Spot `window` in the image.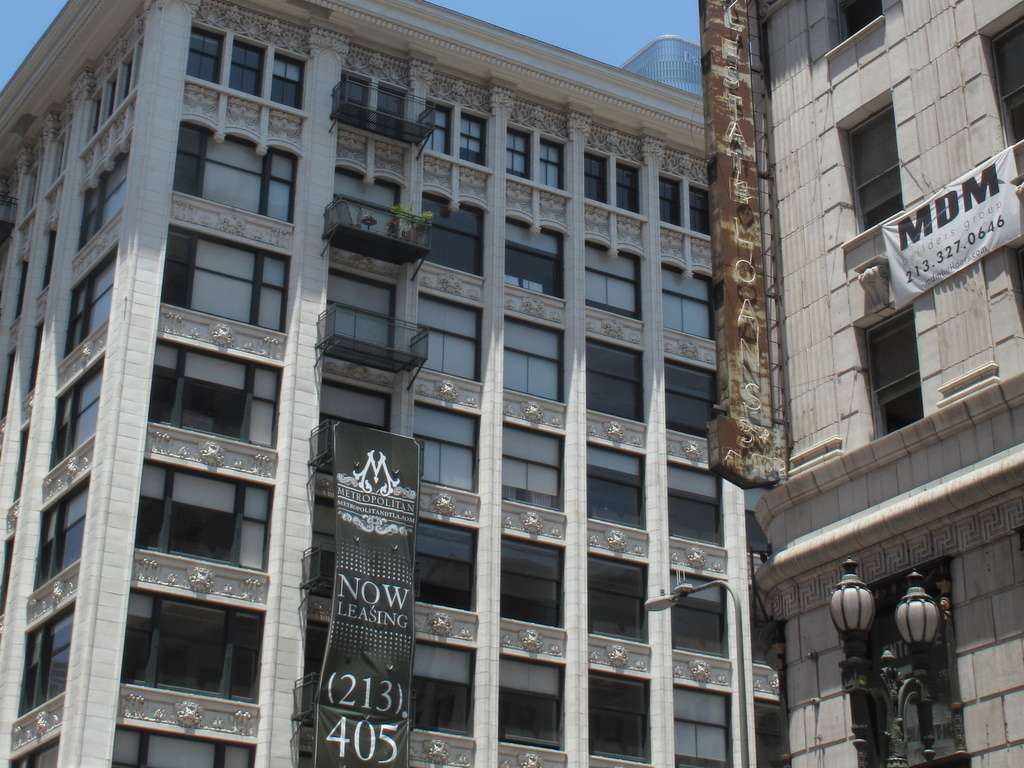
`window` found at (x1=973, y1=0, x2=1023, y2=159).
